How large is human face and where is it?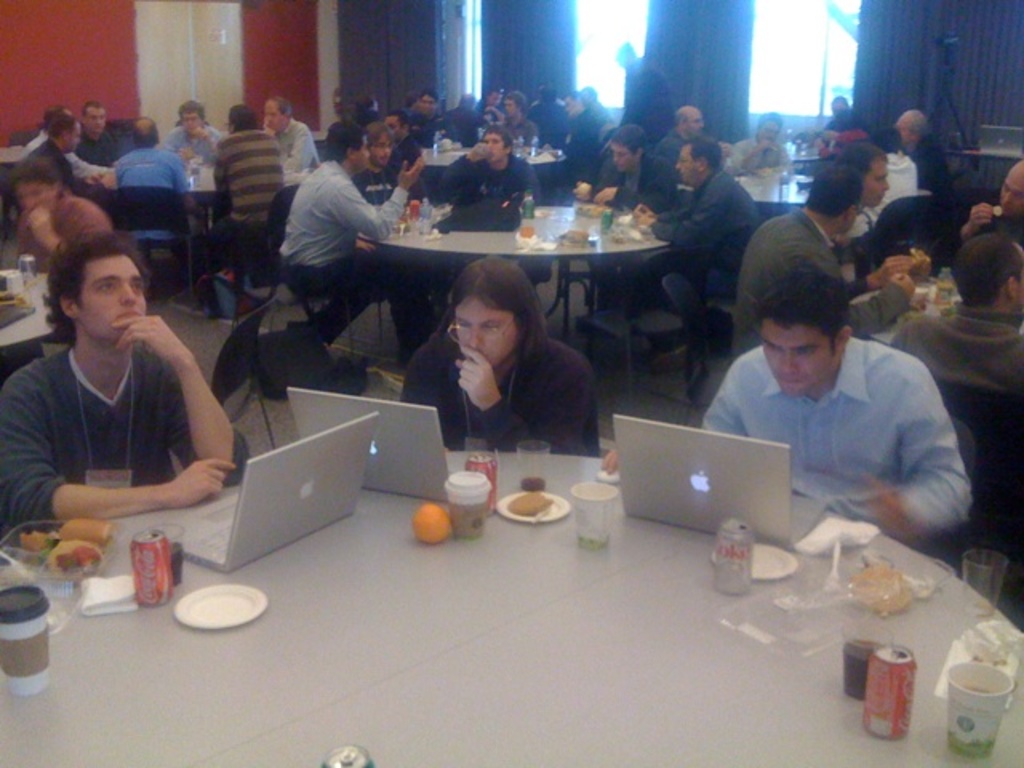
Bounding box: (left=264, top=99, right=282, bottom=128).
